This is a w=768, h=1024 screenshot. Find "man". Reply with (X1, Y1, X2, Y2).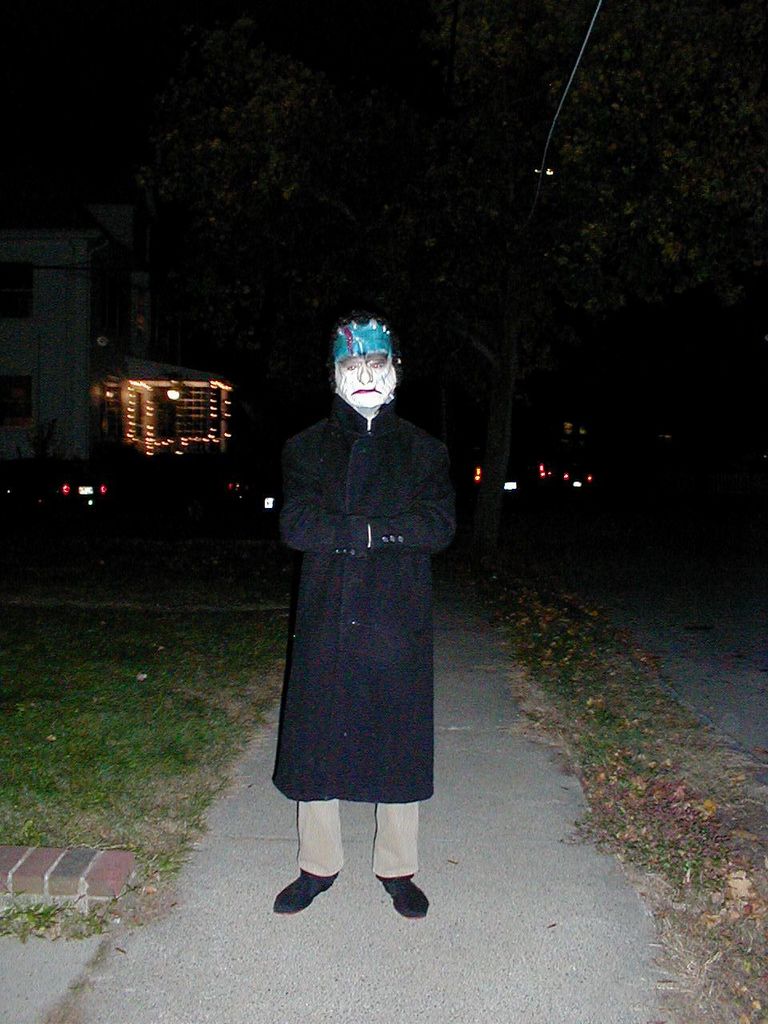
(263, 299, 468, 916).
